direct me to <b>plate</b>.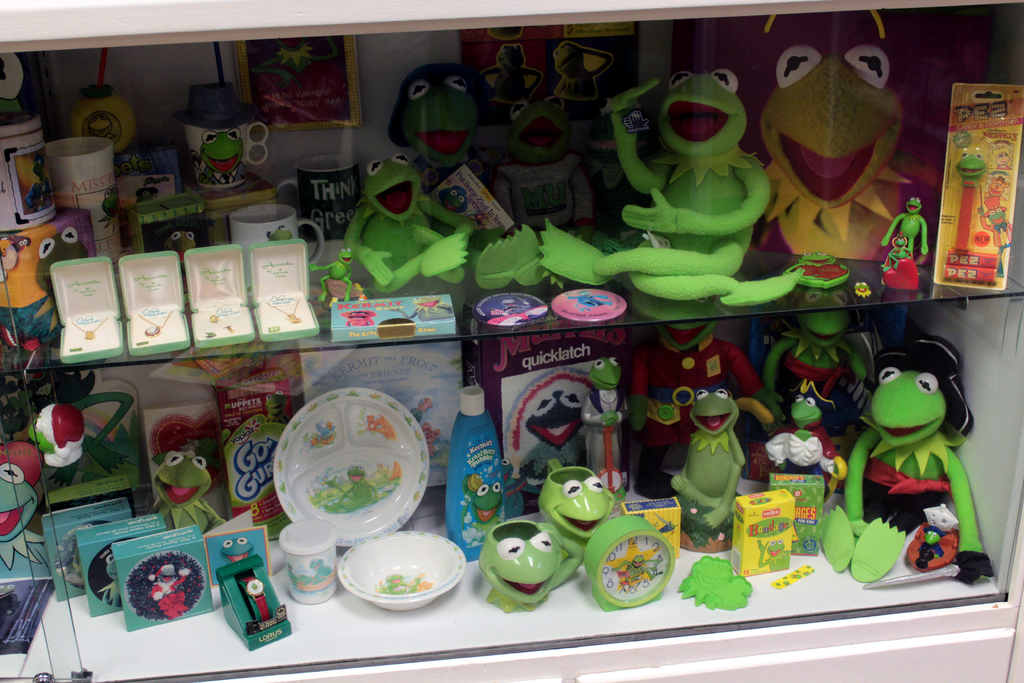
Direction: <box>265,382,436,557</box>.
